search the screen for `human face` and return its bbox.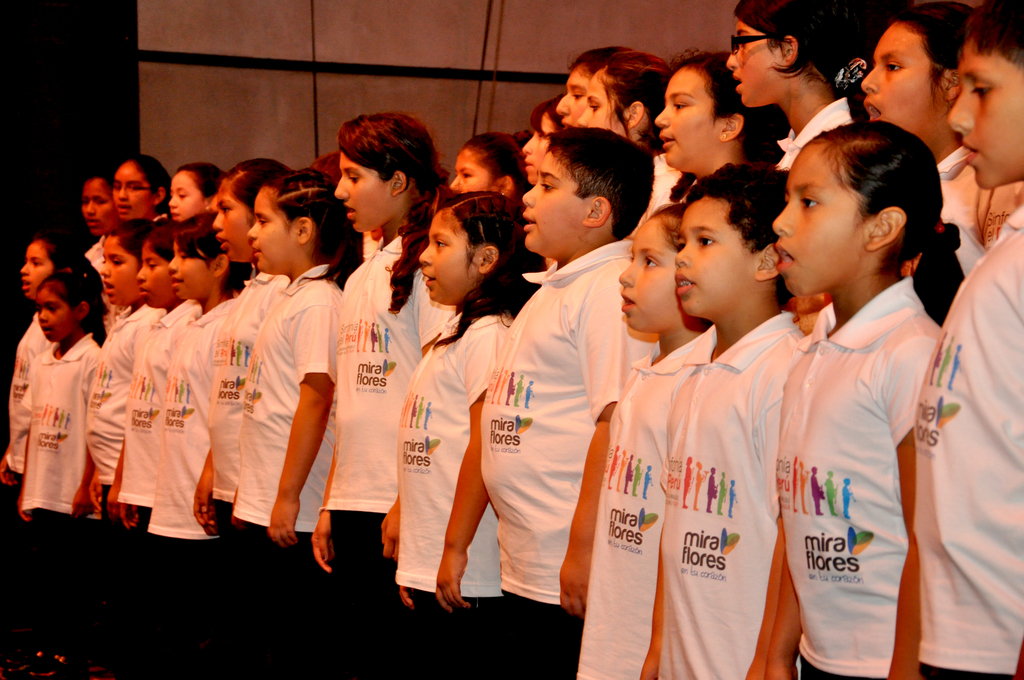
Found: box(862, 24, 943, 134).
